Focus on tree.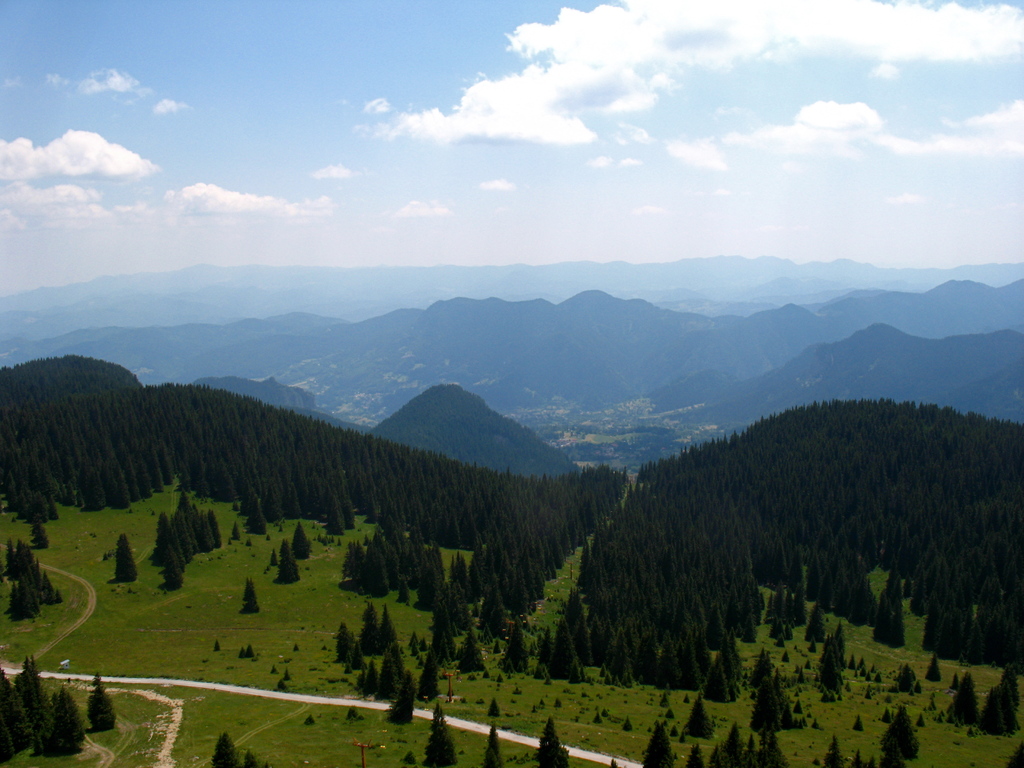
Focused at 150,537,191,589.
